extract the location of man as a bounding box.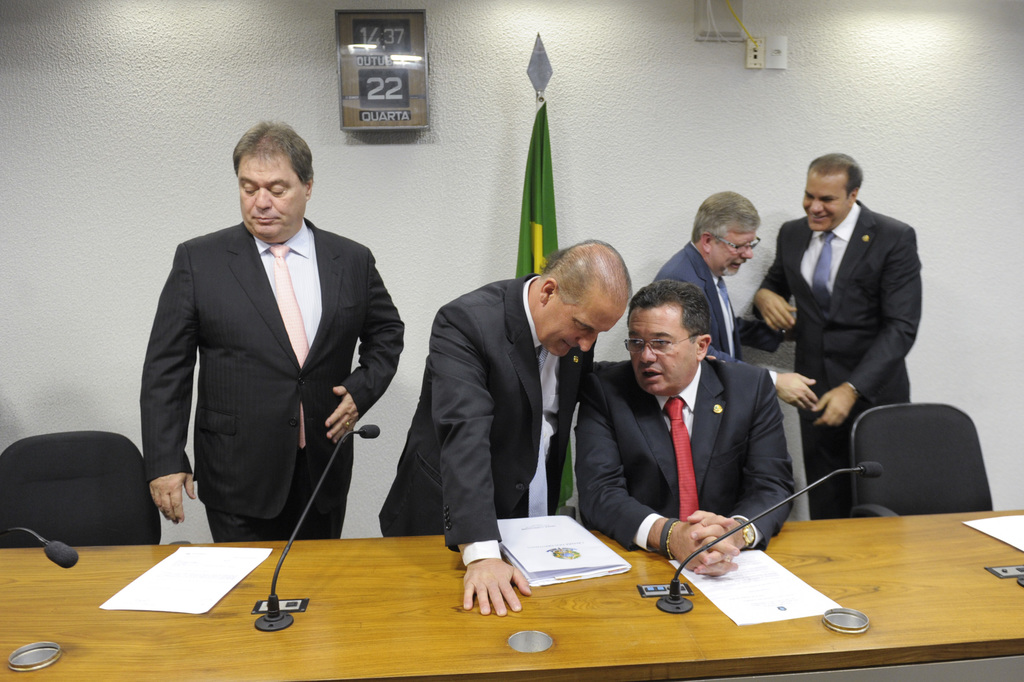
box=[575, 282, 795, 577].
